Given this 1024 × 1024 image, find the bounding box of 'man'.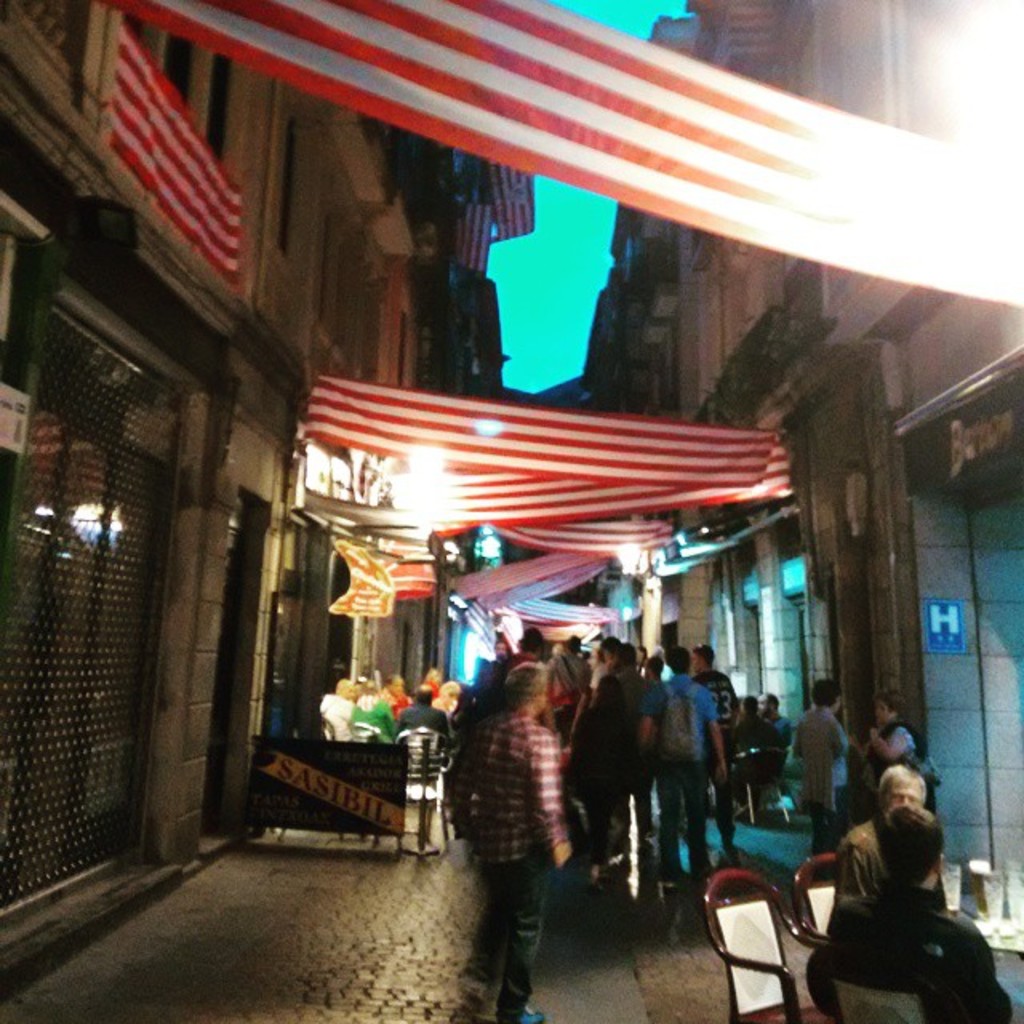
[805,798,994,1022].
